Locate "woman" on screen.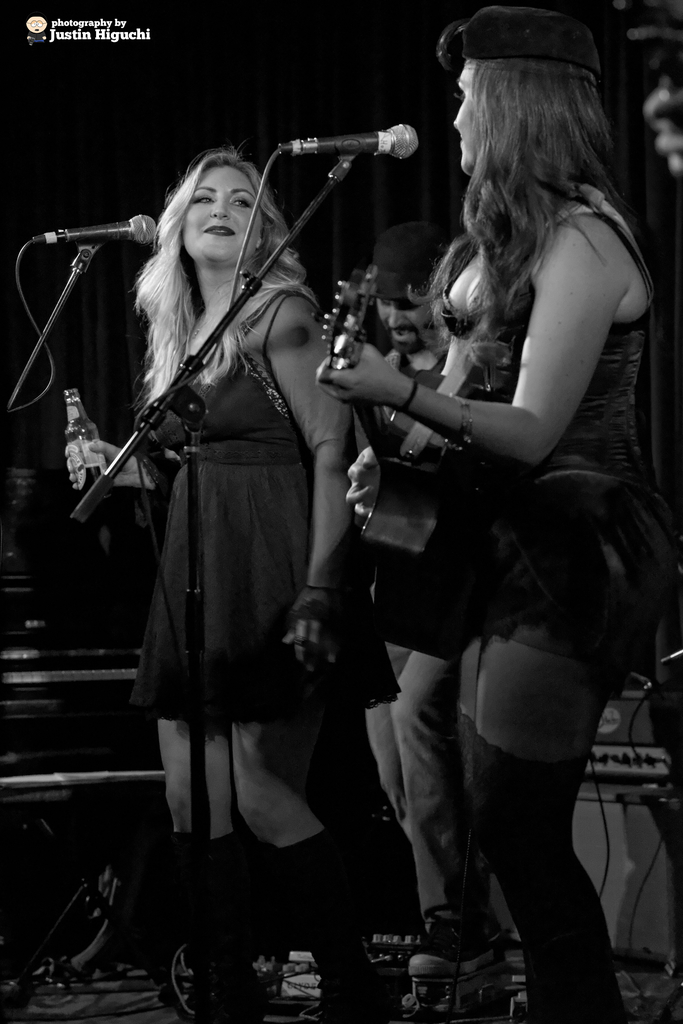
On screen at bbox(65, 141, 404, 994).
